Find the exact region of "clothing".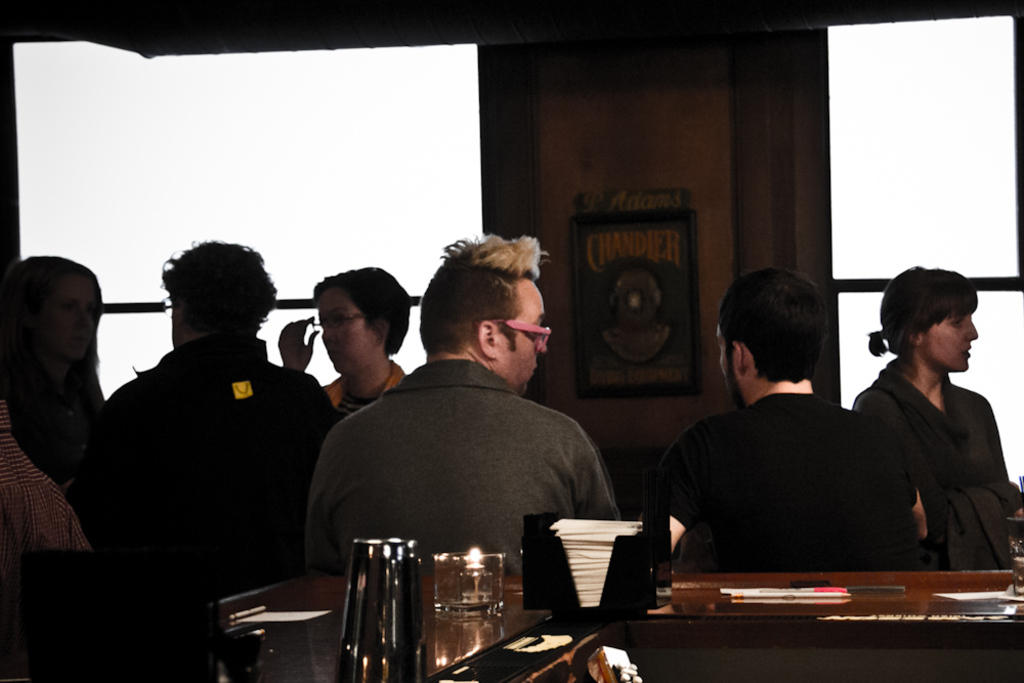
Exact region: (308,311,631,621).
